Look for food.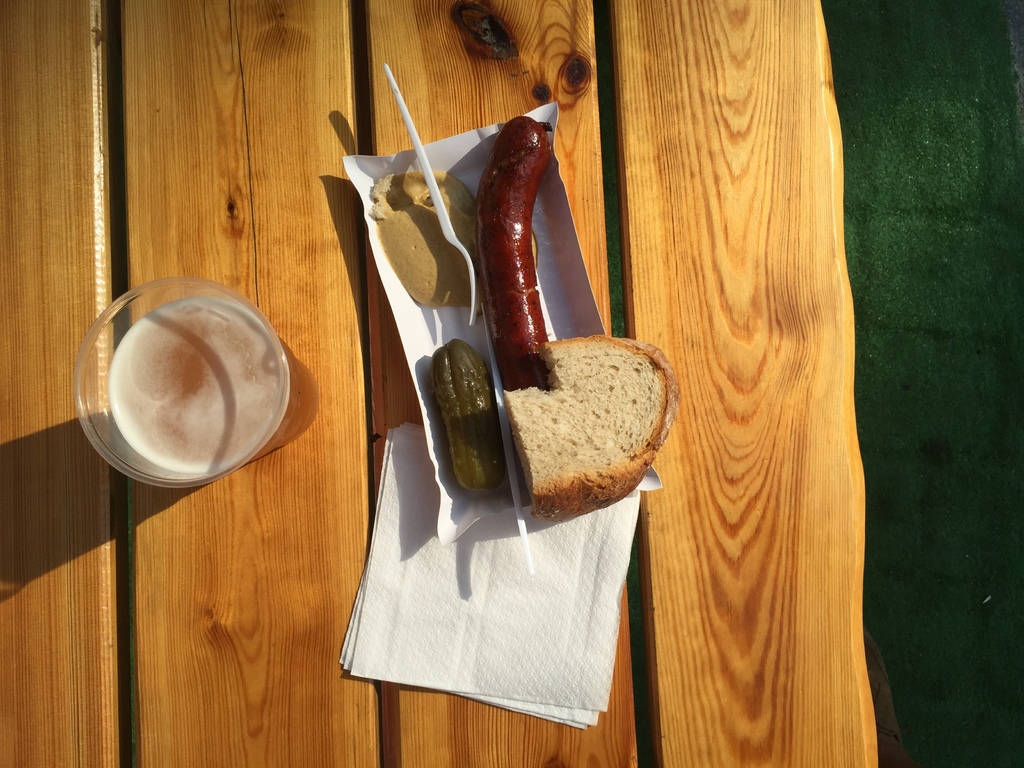
Found: <bbox>429, 340, 508, 500</bbox>.
